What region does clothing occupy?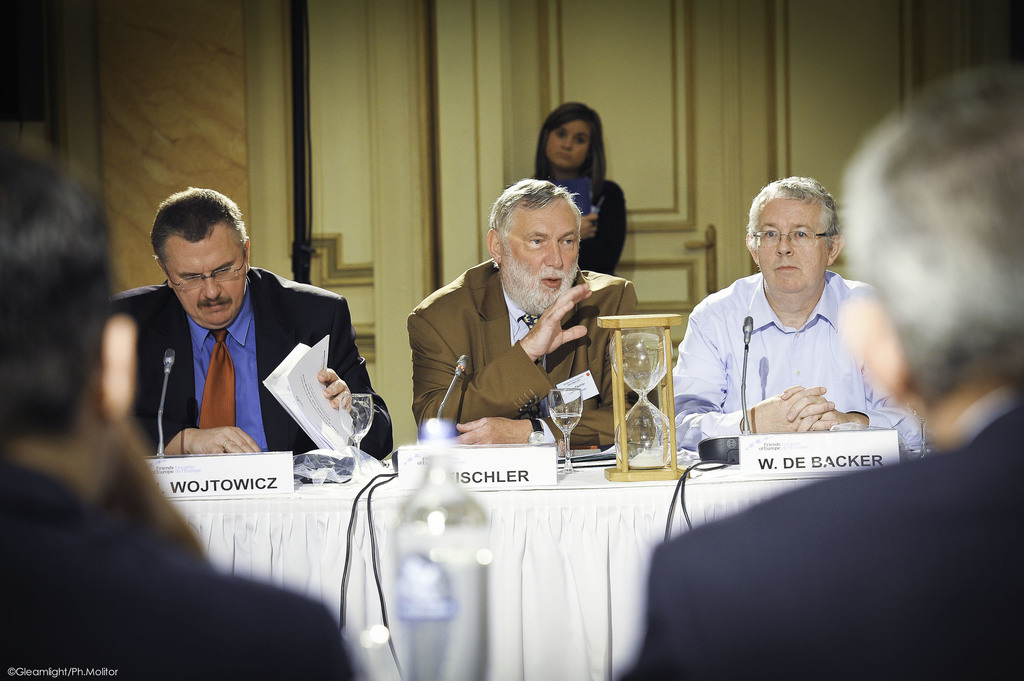
region(673, 253, 909, 461).
